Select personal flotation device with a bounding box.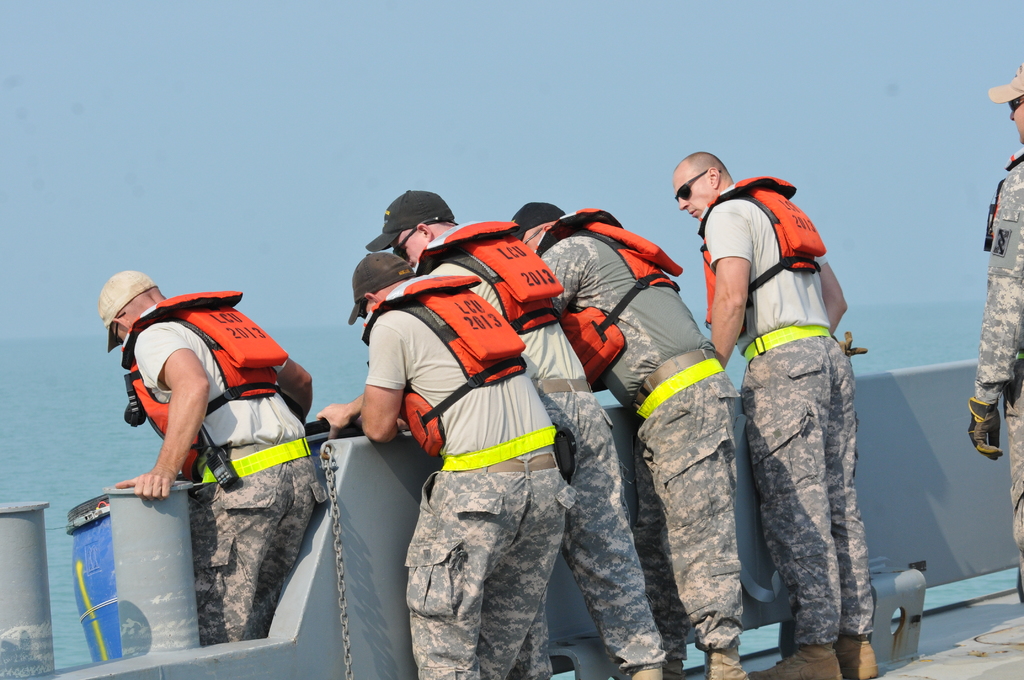
{"left": 519, "top": 197, "right": 694, "bottom": 386}.
